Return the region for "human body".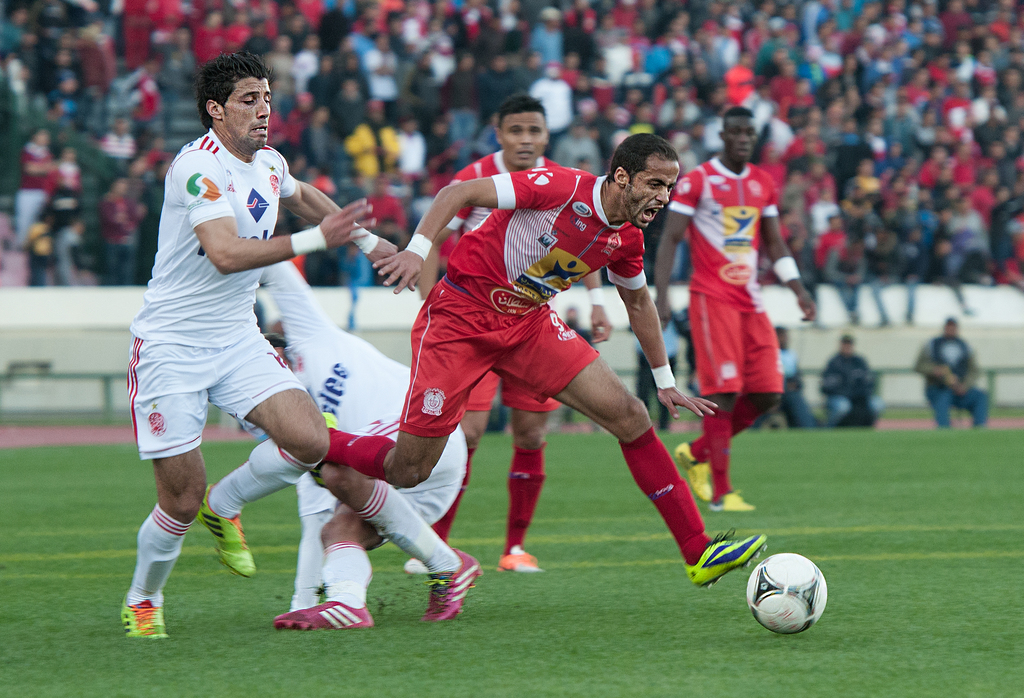
[left=516, top=8, right=559, bottom=70].
